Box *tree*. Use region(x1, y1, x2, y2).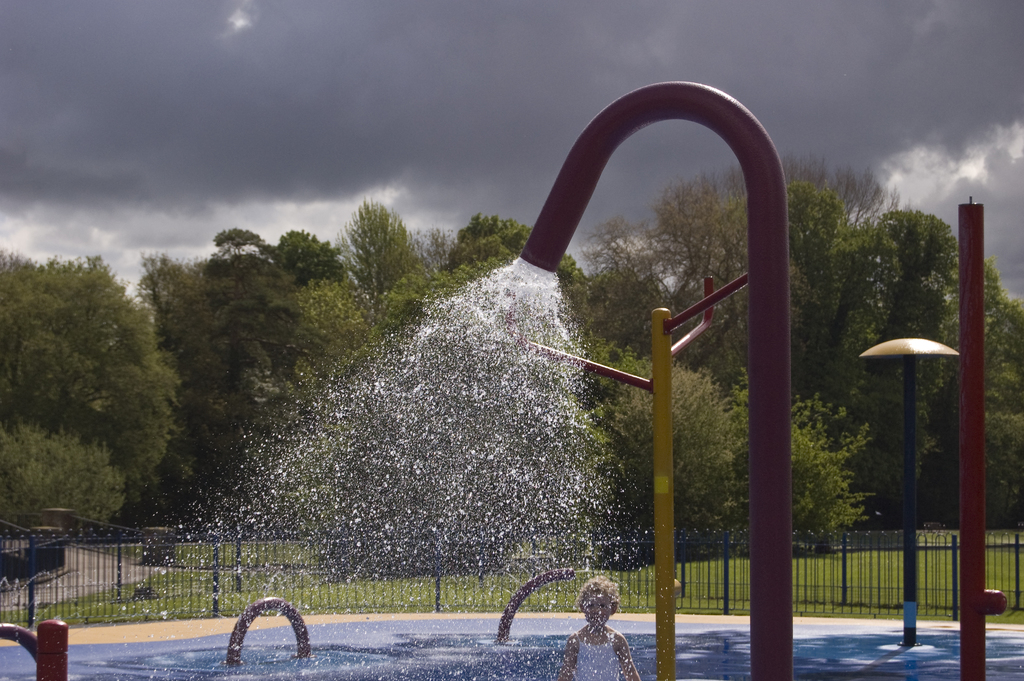
region(288, 281, 375, 395).
